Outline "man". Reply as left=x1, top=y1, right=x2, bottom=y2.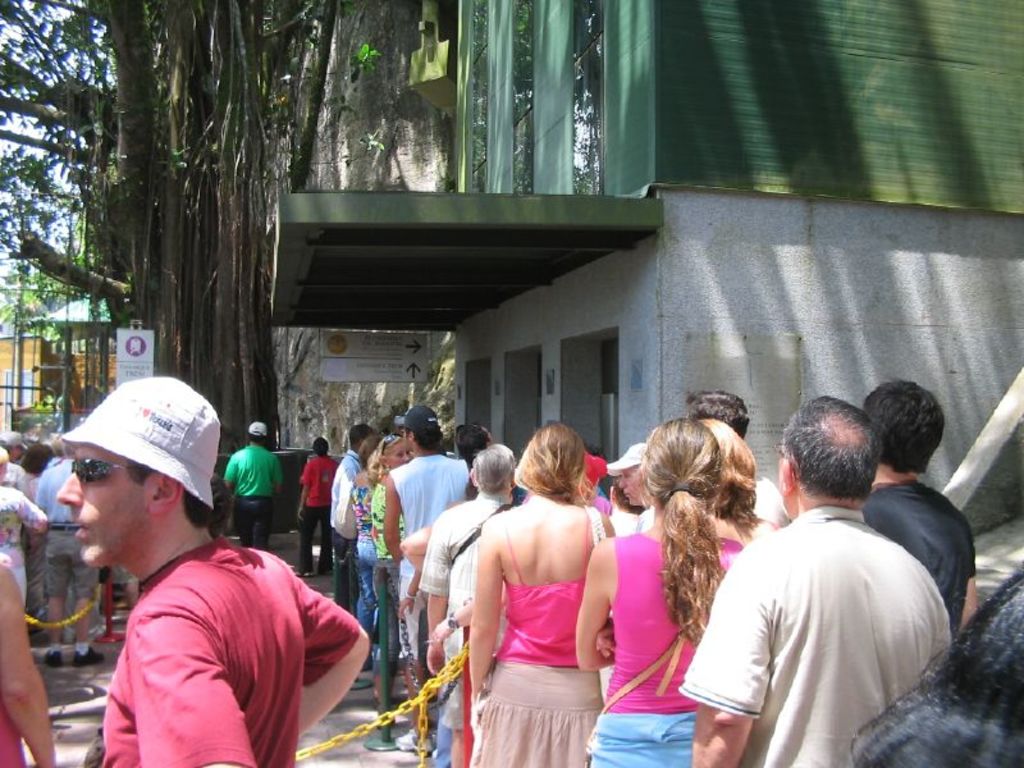
left=424, top=443, right=524, bottom=767.
